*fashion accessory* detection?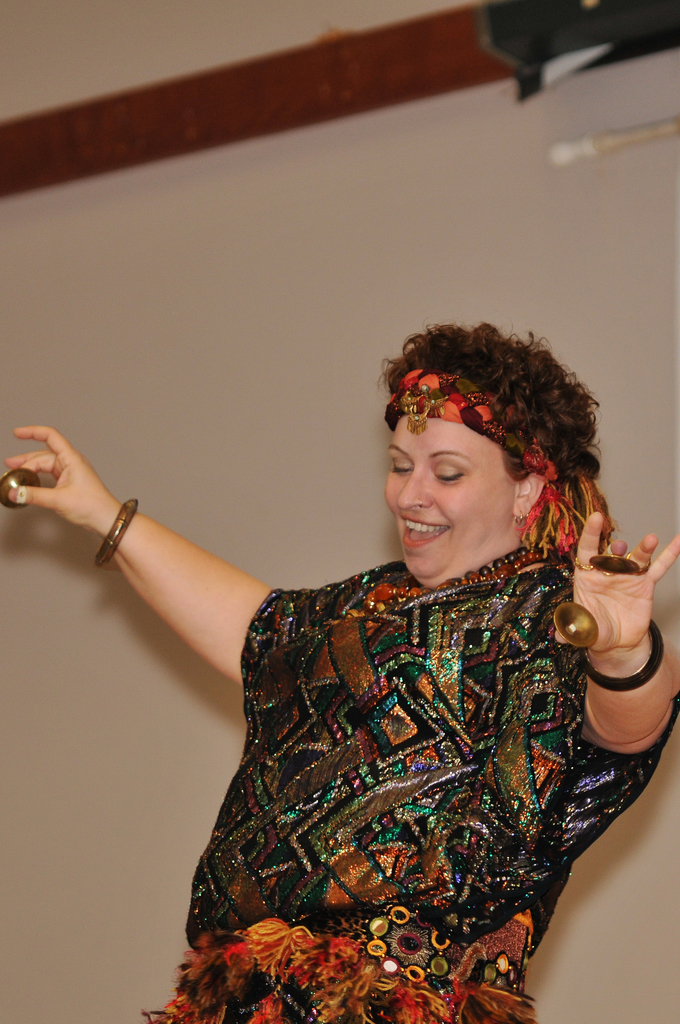
359:543:541:615
